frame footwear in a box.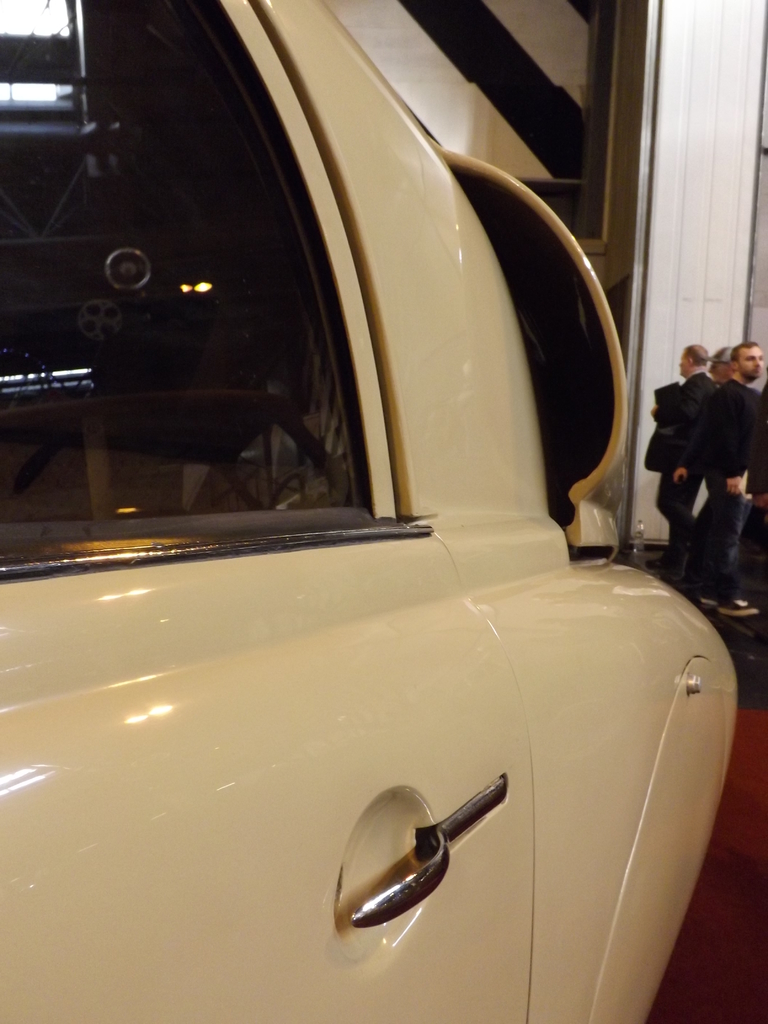
[left=721, top=593, right=756, bottom=620].
